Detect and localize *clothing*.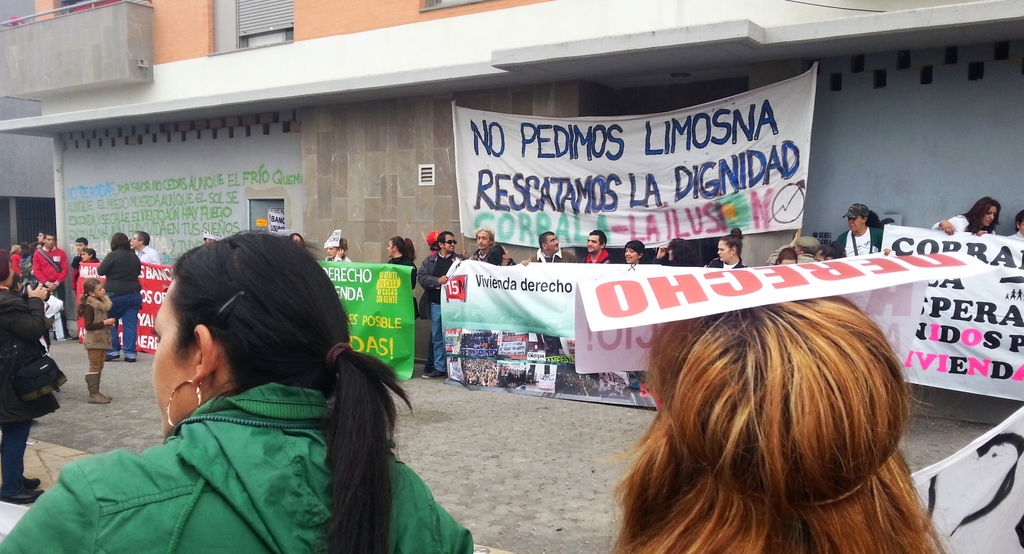
Localized at 68,255,81,275.
